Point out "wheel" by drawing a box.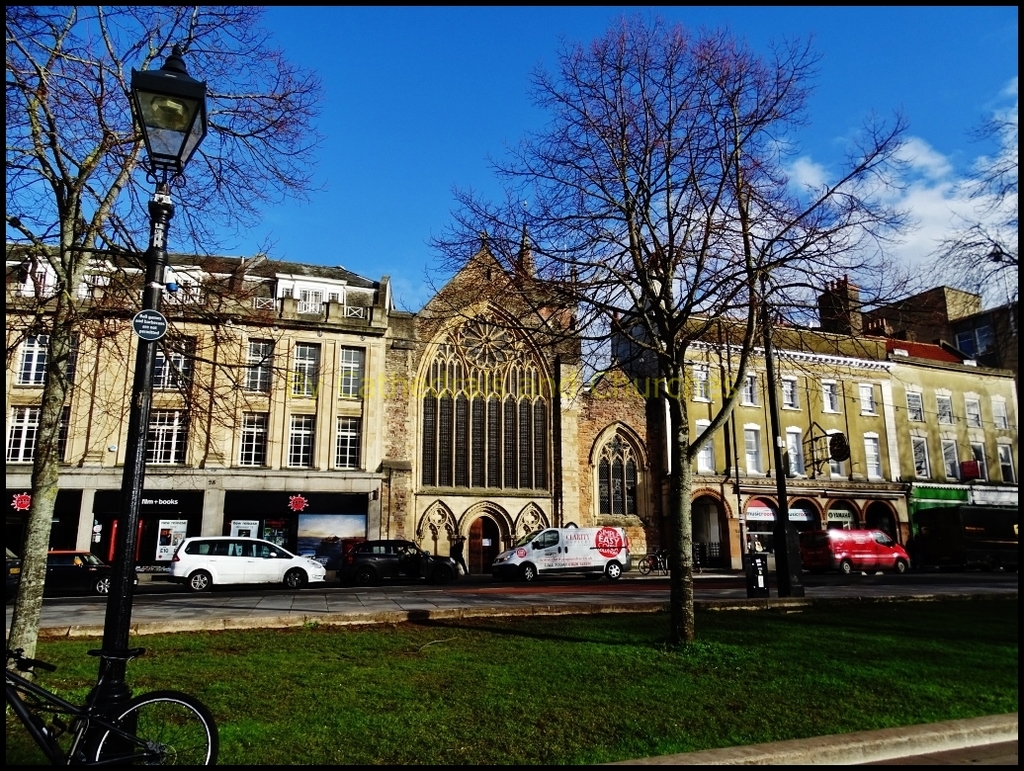
192:567:209:589.
